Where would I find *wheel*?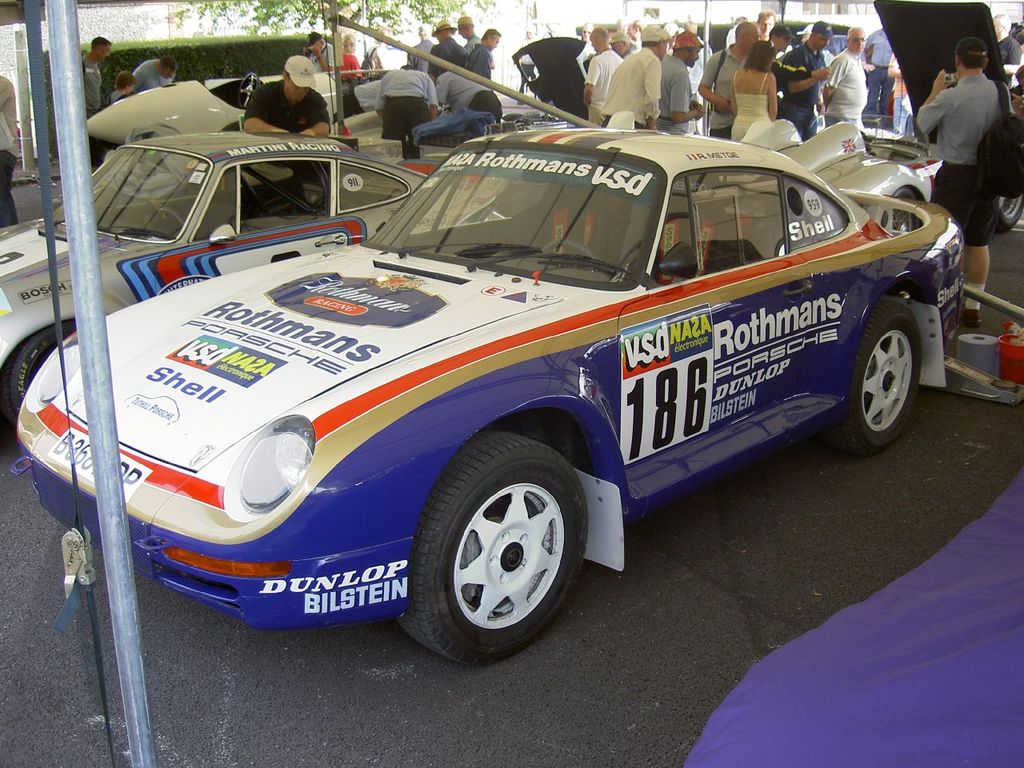
At pyautogui.locateOnScreen(2, 319, 79, 423).
